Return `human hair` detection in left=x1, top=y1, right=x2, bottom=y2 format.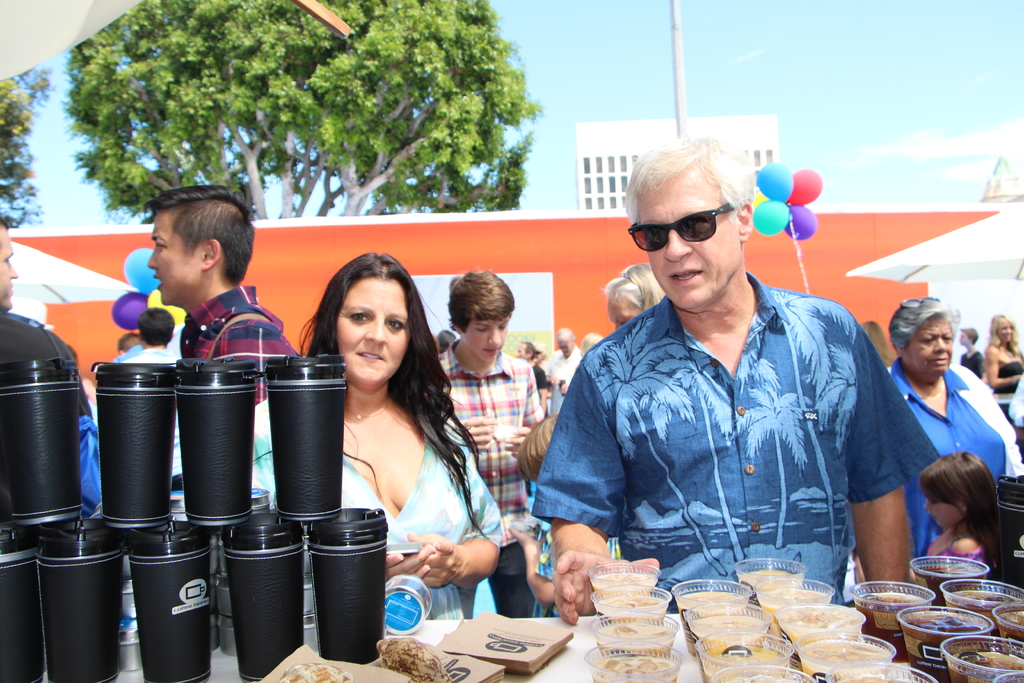
left=0, top=215, right=11, bottom=250.
